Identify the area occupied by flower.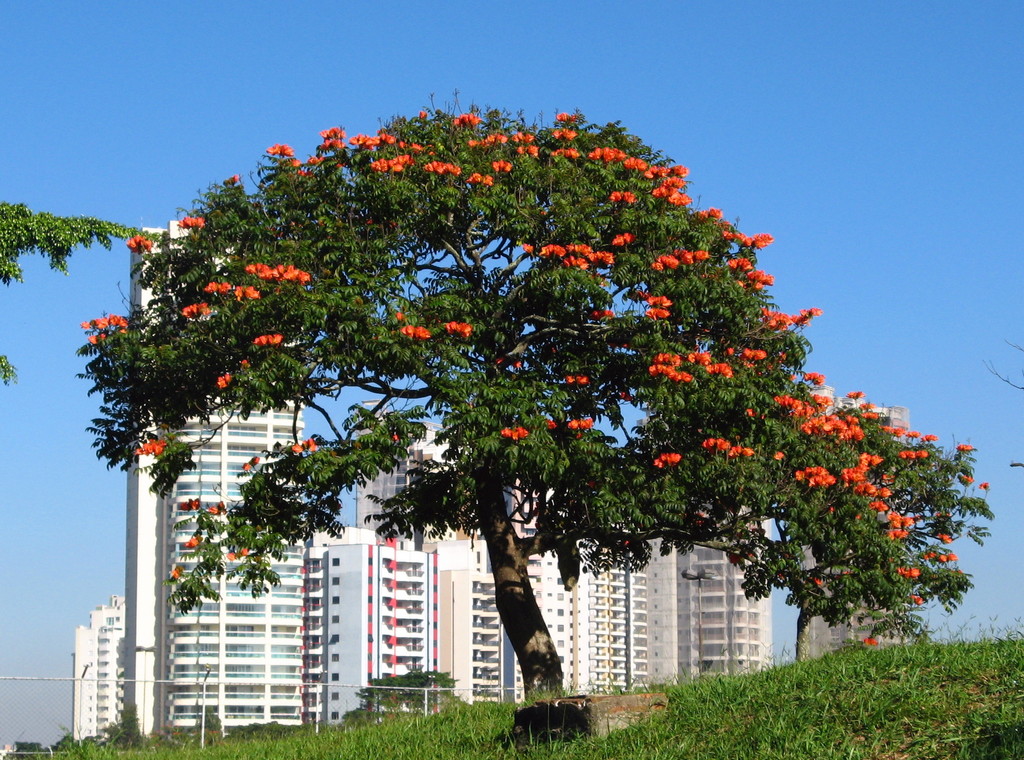
Area: crop(377, 131, 394, 147).
